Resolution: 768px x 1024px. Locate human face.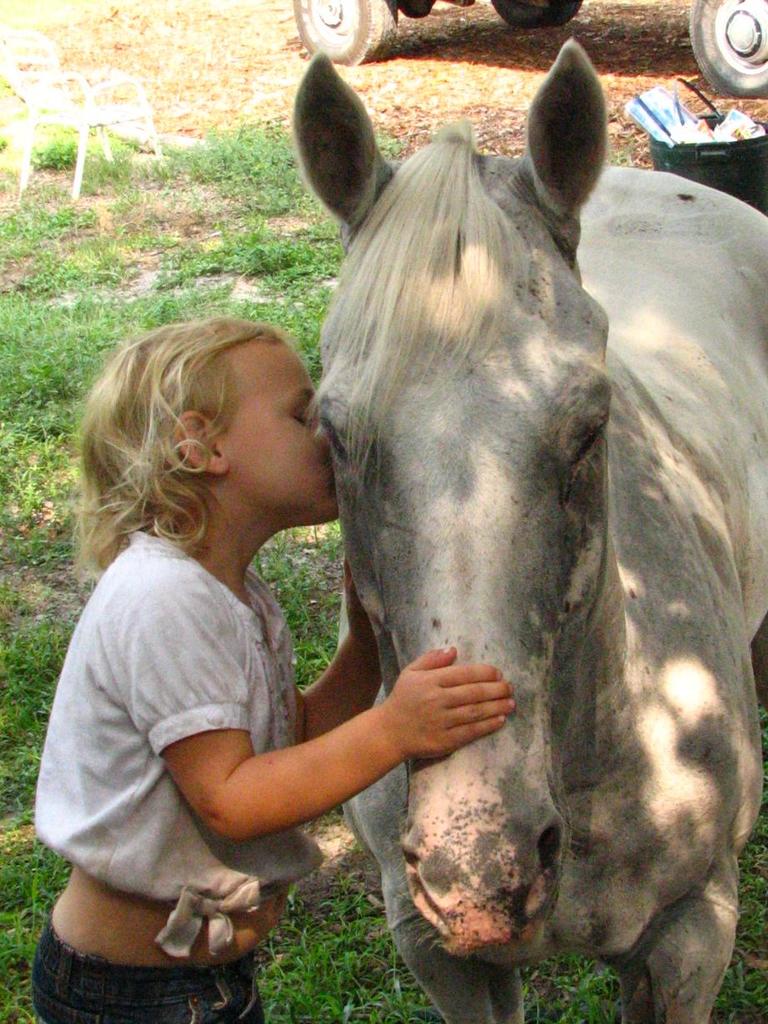
(x1=216, y1=345, x2=338, y2=526).
